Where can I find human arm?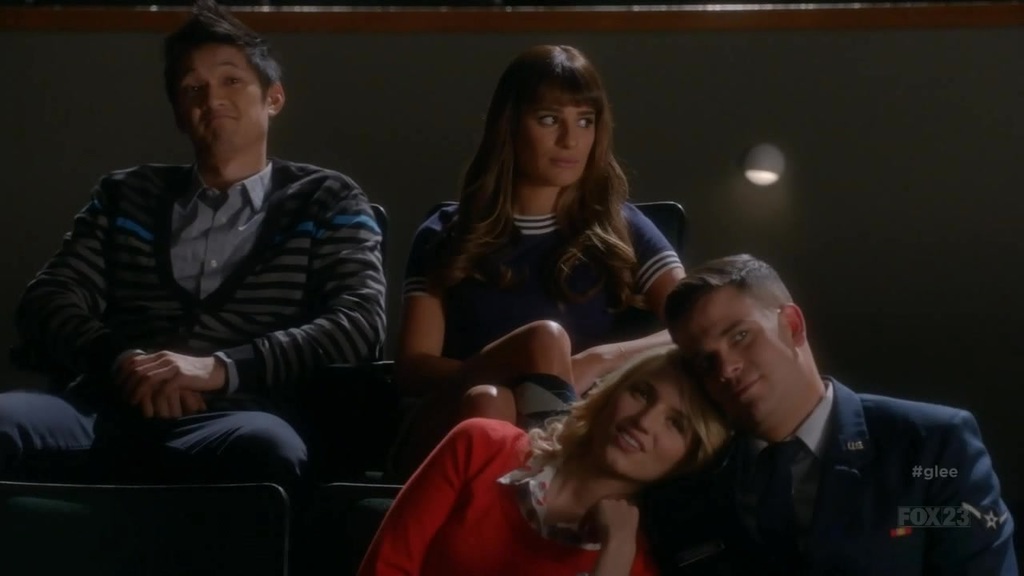
You can find it at <bbox>360, 414, 501, 575</bbox>.
